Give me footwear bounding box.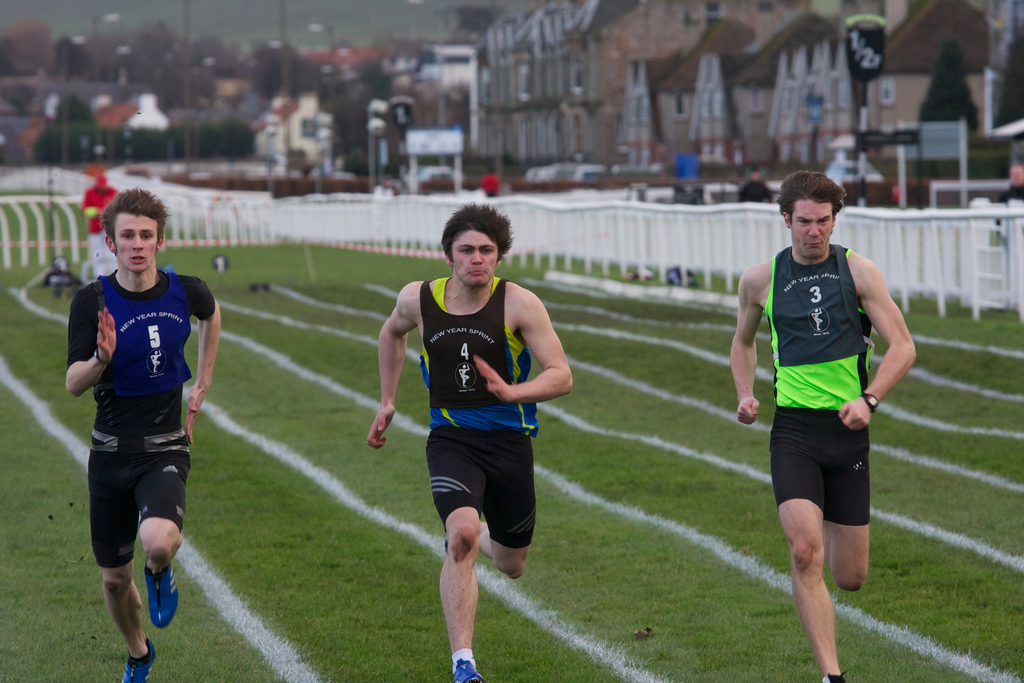
bbox=[143, 565, 178, 630].
